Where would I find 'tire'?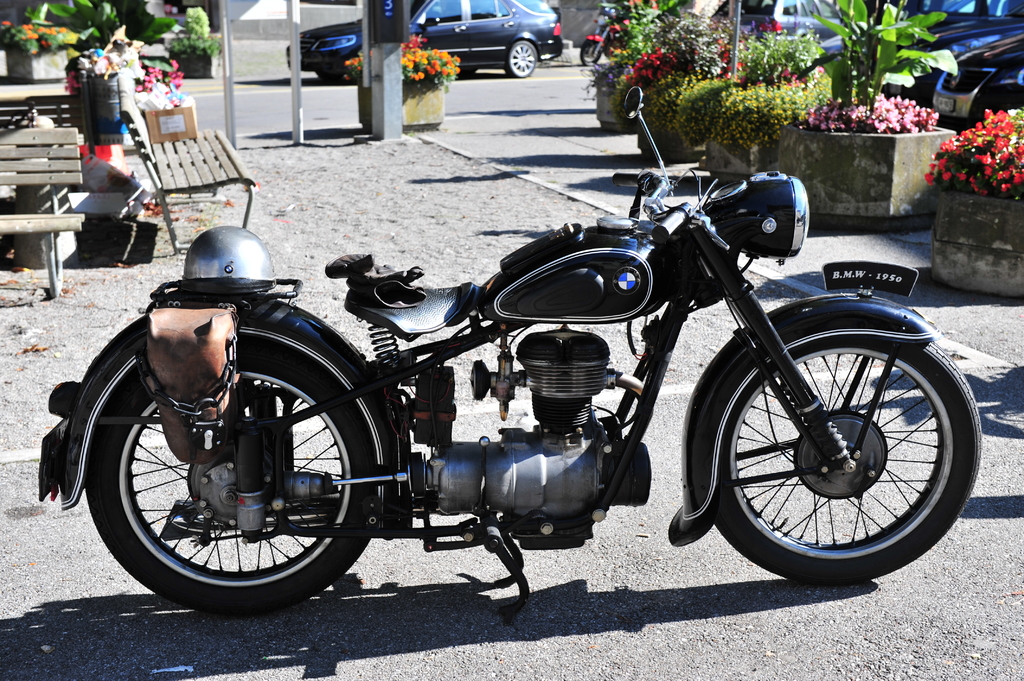
At crop(700, 317, 975, 589).
